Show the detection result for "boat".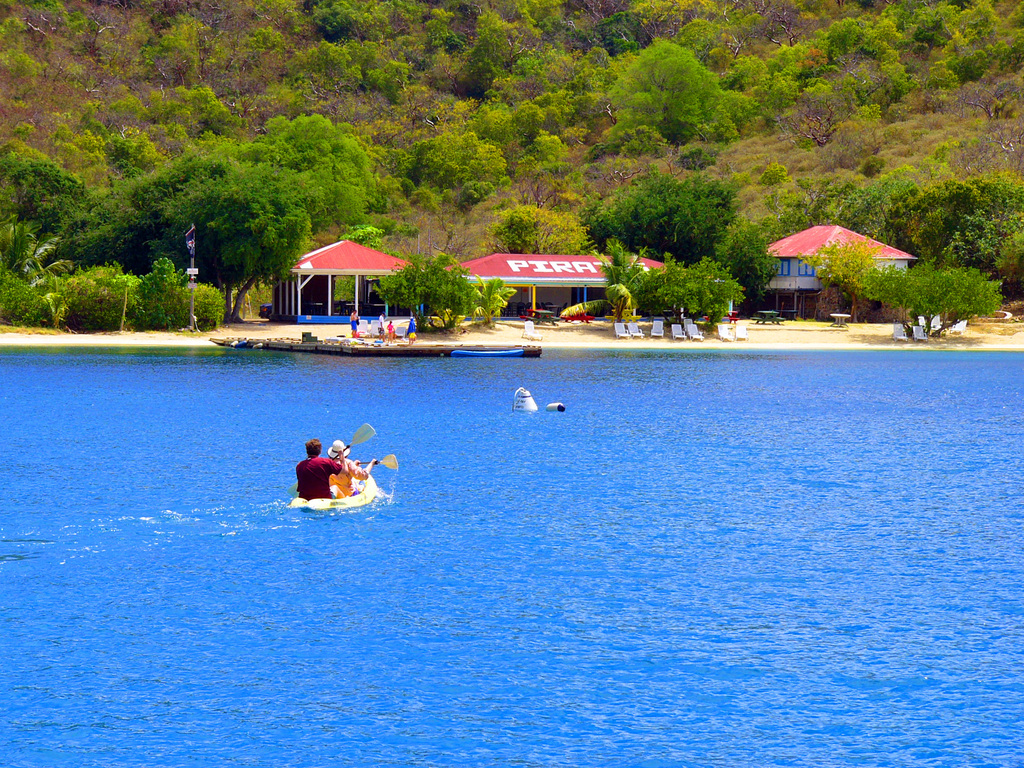
rect(282, 435, 394, 516).
